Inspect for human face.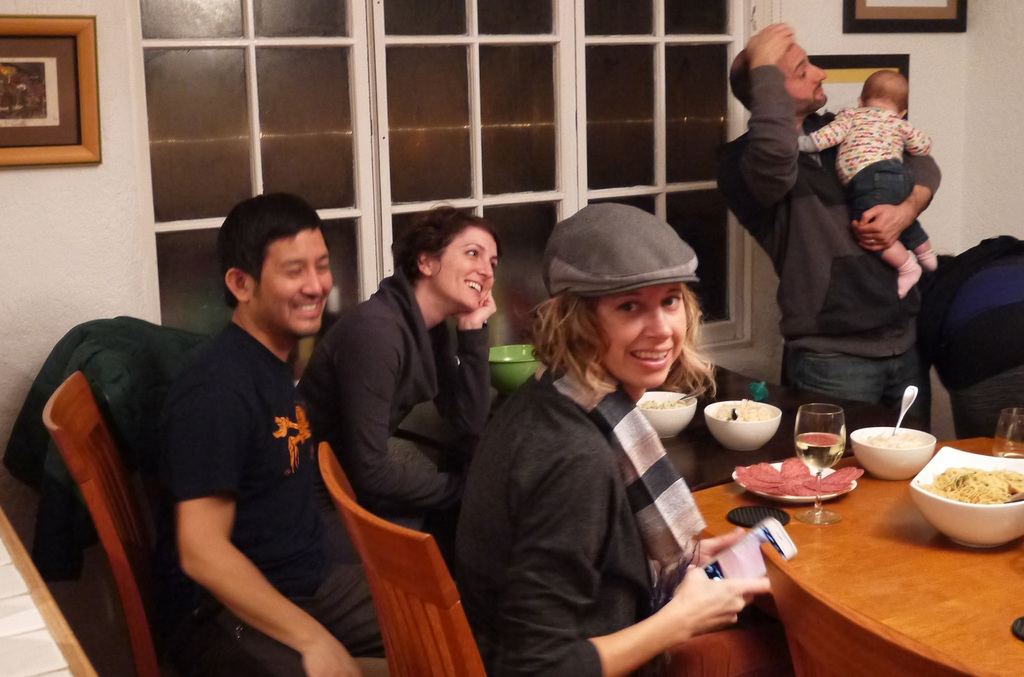
Inspection: BBox(776, 43, 828, 109).
